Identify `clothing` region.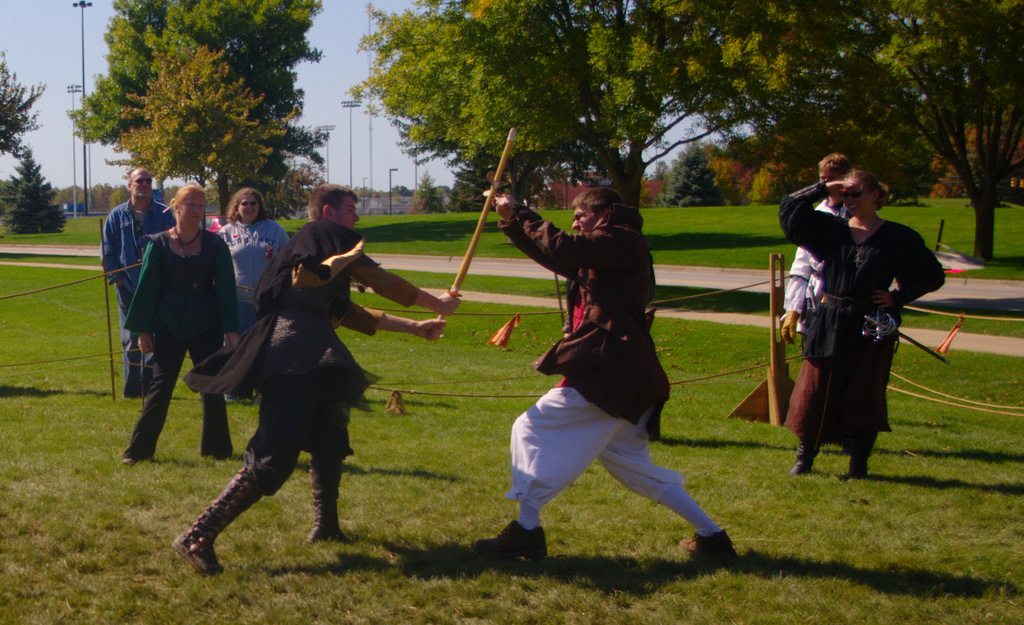
Region: Rect(500, 193, 719, 539).
